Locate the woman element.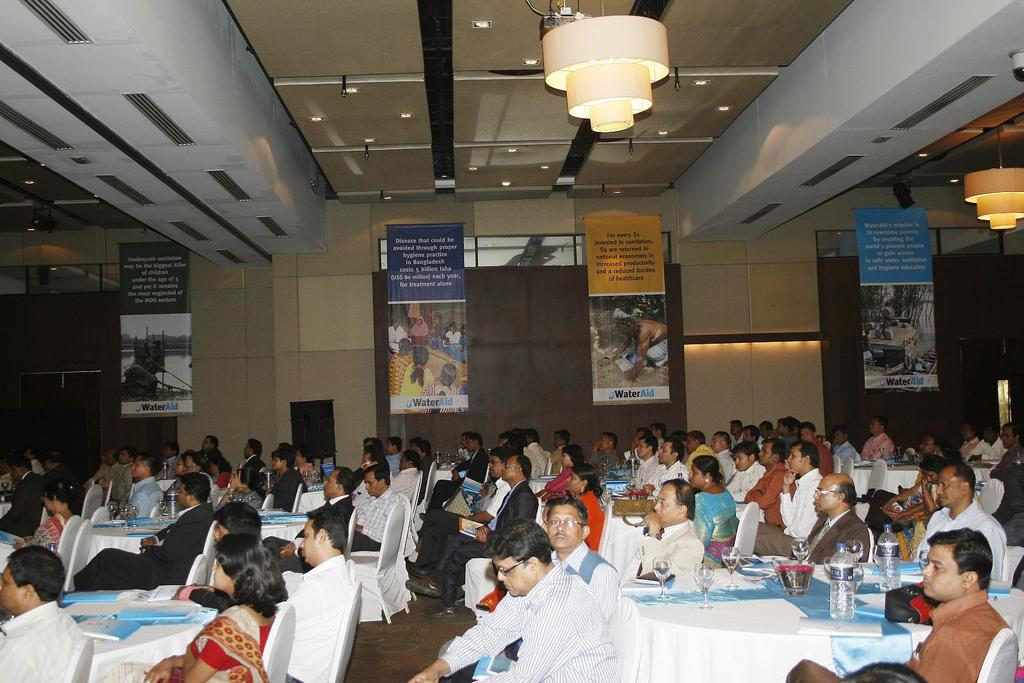
Element bbox: 425:363:459:394.
